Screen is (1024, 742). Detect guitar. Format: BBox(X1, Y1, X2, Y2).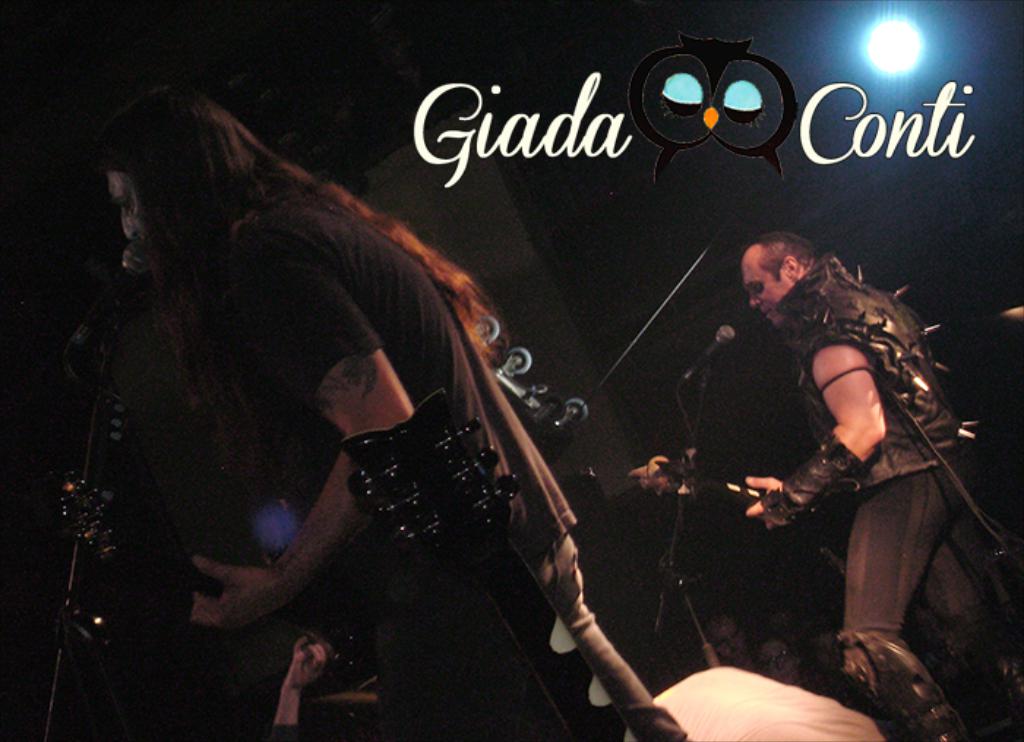
BBox(50, 471, 225, 606).
